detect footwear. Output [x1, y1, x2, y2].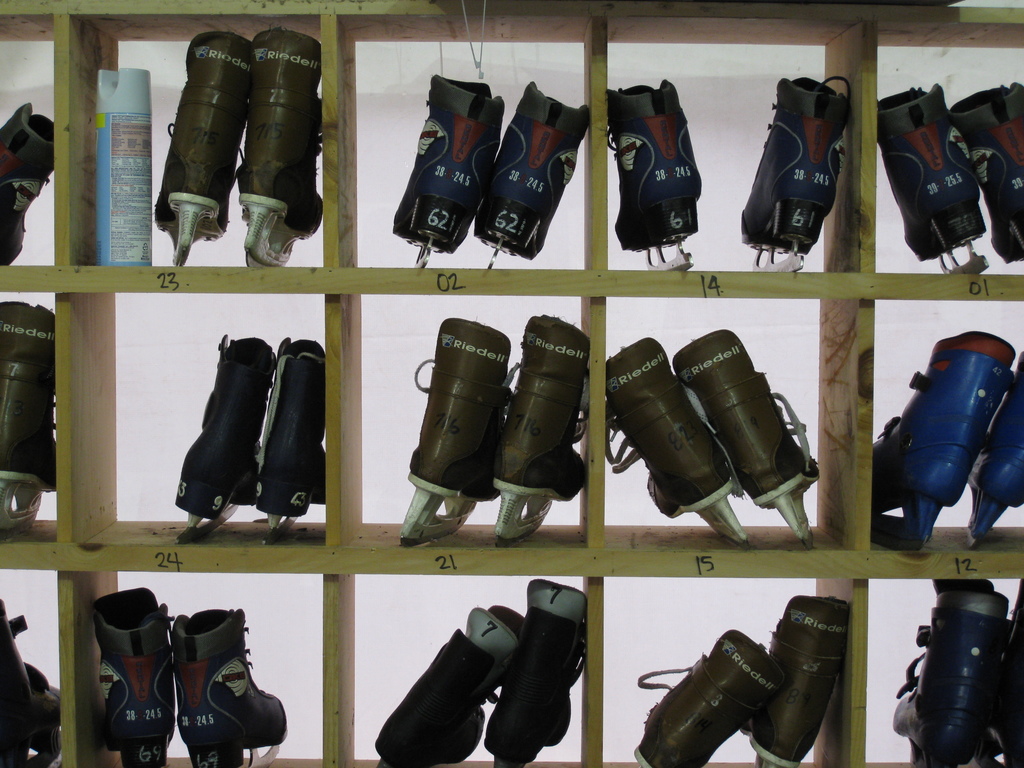
[492, 311, 592, 545].
